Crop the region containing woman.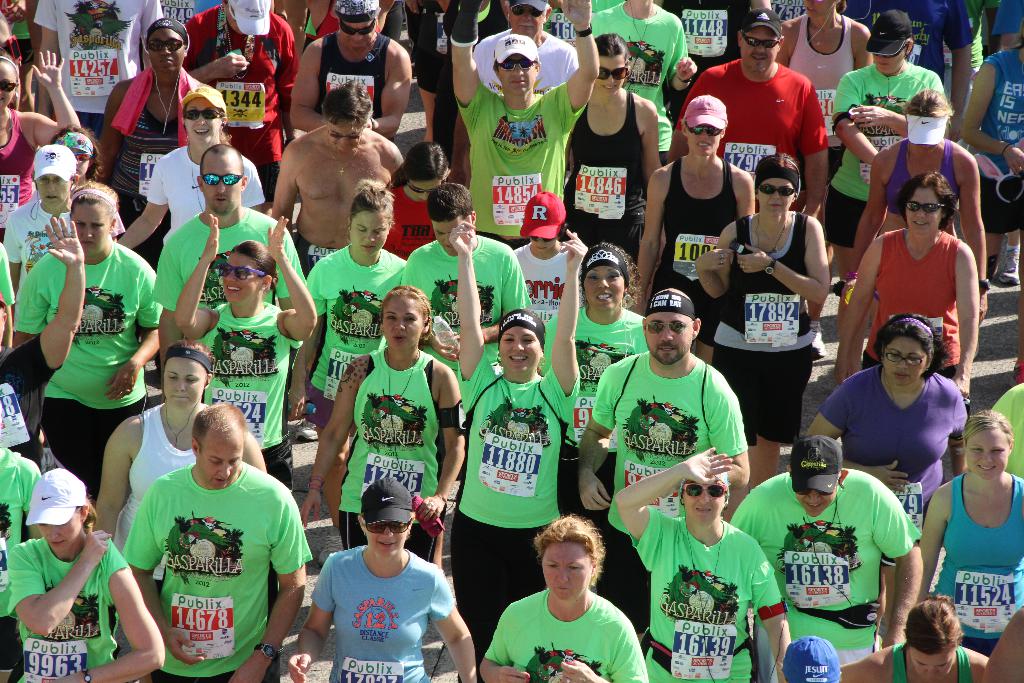
Crop region: detection(88, 339, 262, 559).
